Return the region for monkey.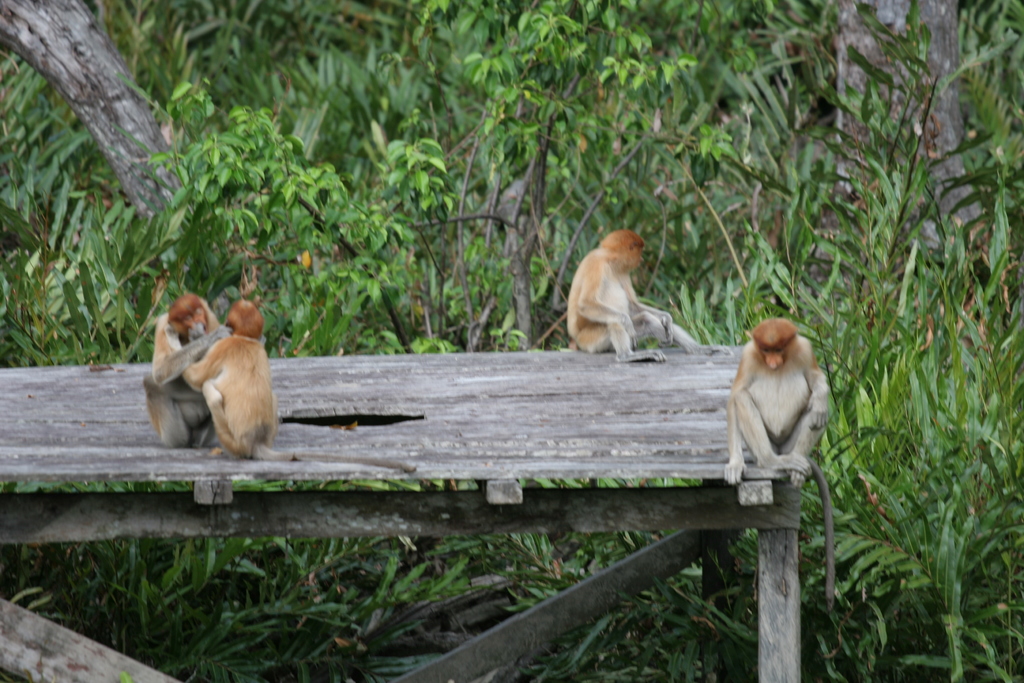
detection(565, 225, 737, 364).
